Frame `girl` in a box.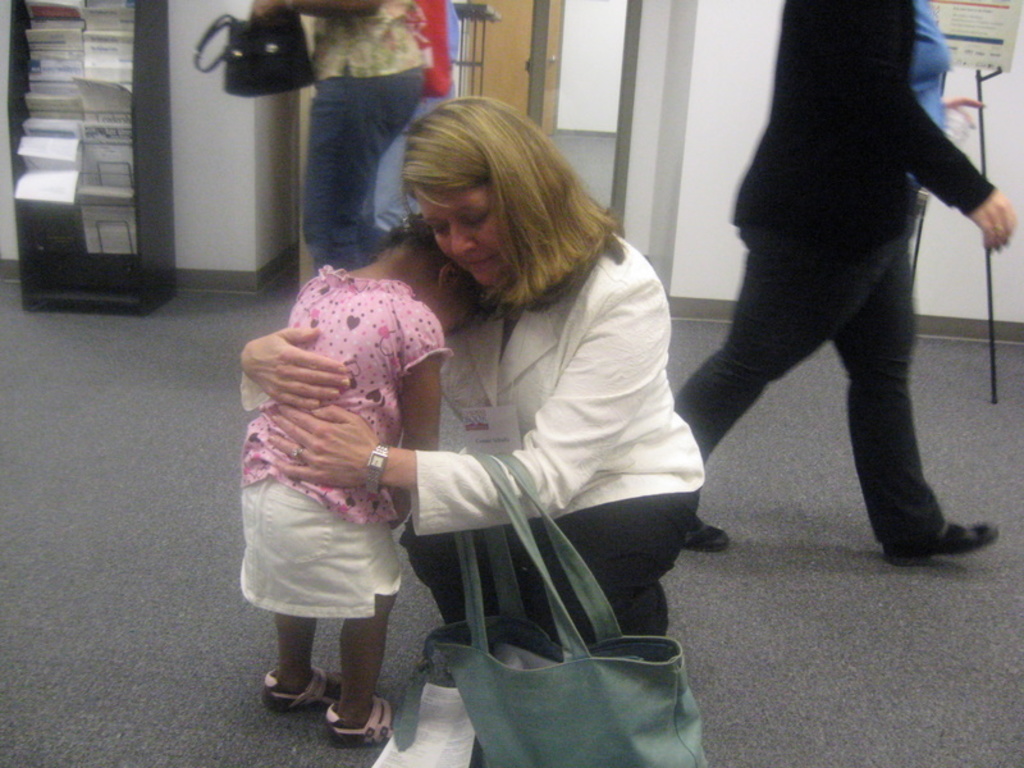
(242,211,486,748).
